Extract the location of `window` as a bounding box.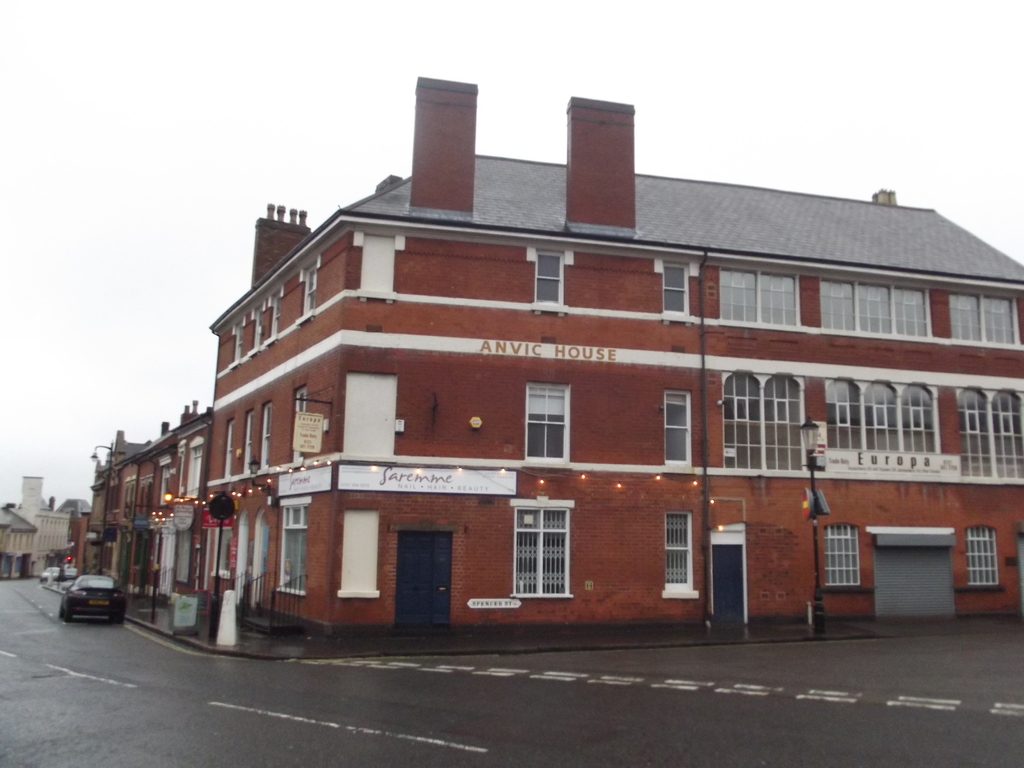
box(513, 504, 568, 599).
